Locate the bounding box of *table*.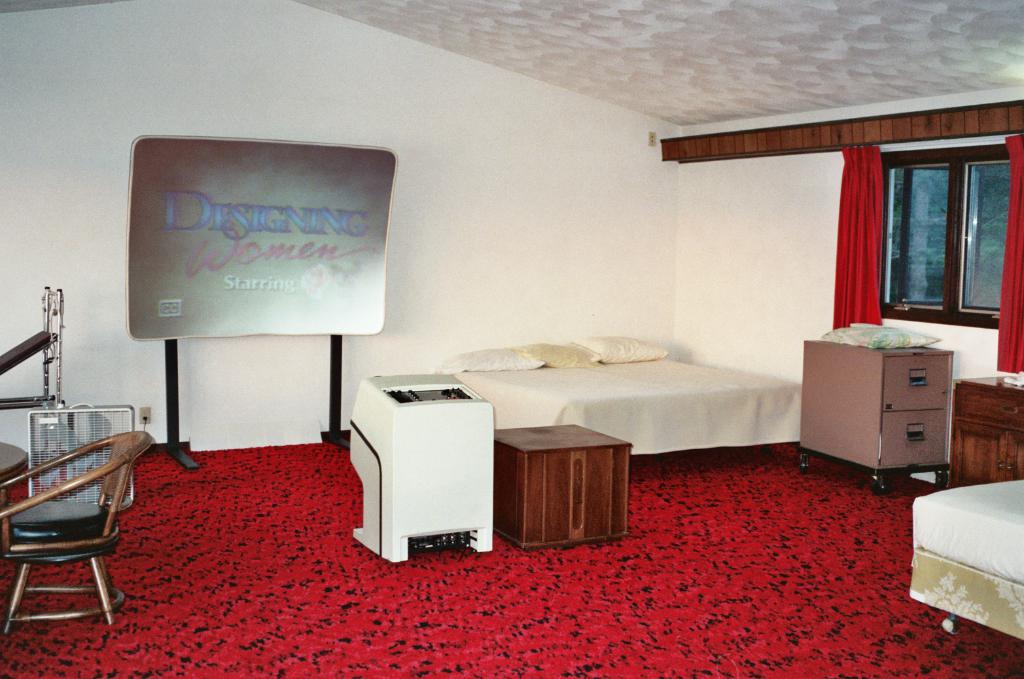
Bounding box: bbox=(0, 442, 29, 480).
